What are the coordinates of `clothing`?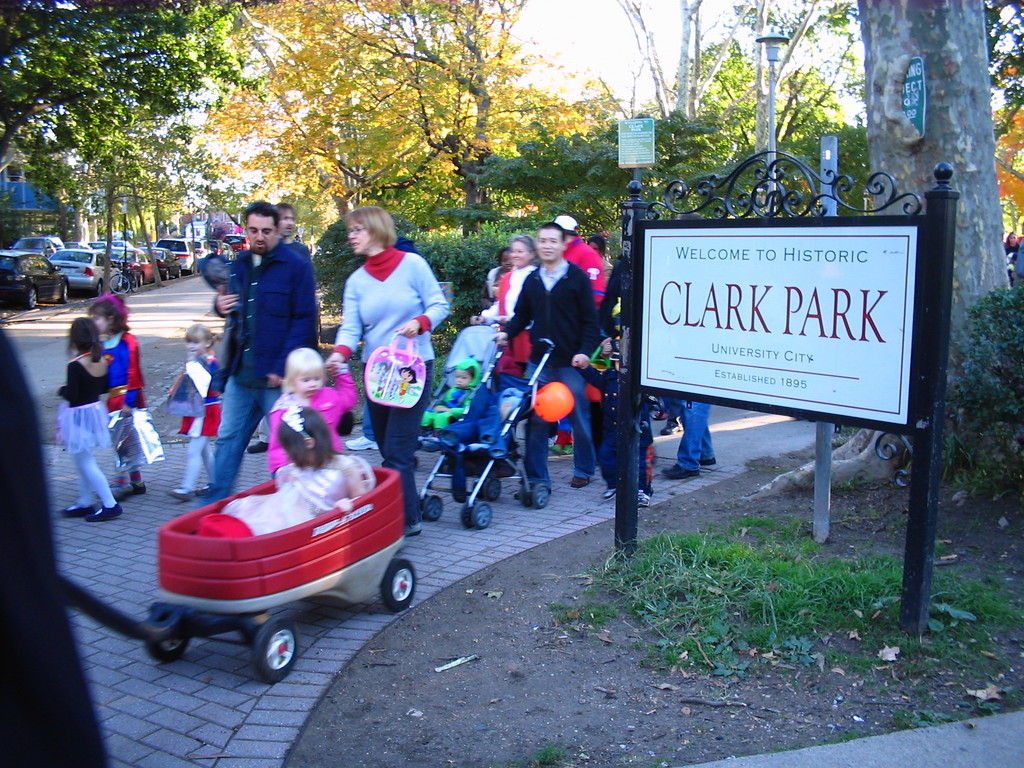
(166,346,221,486).
